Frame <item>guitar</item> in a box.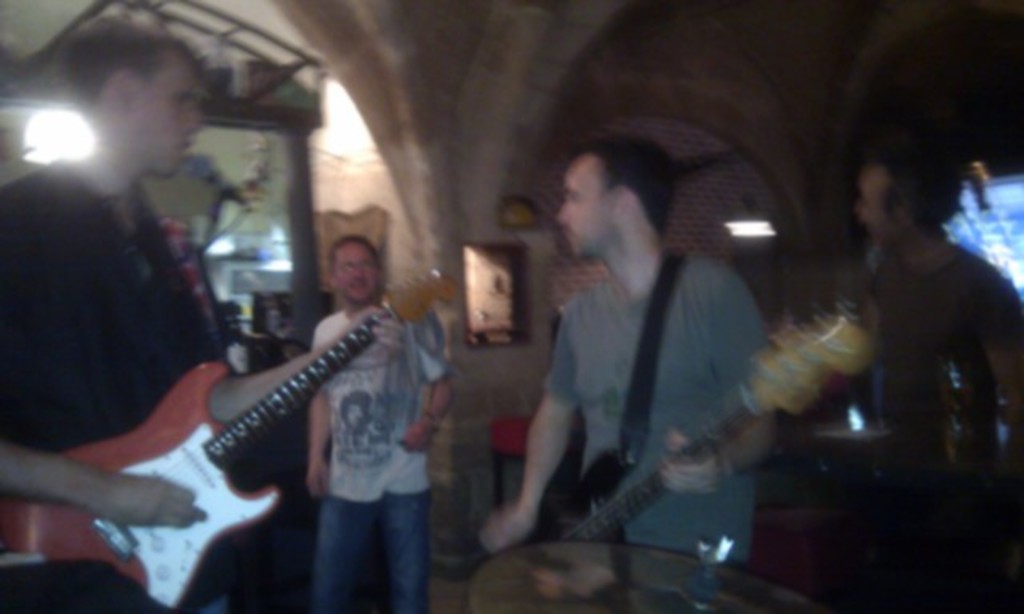
region(462, 296, 870, 612).
